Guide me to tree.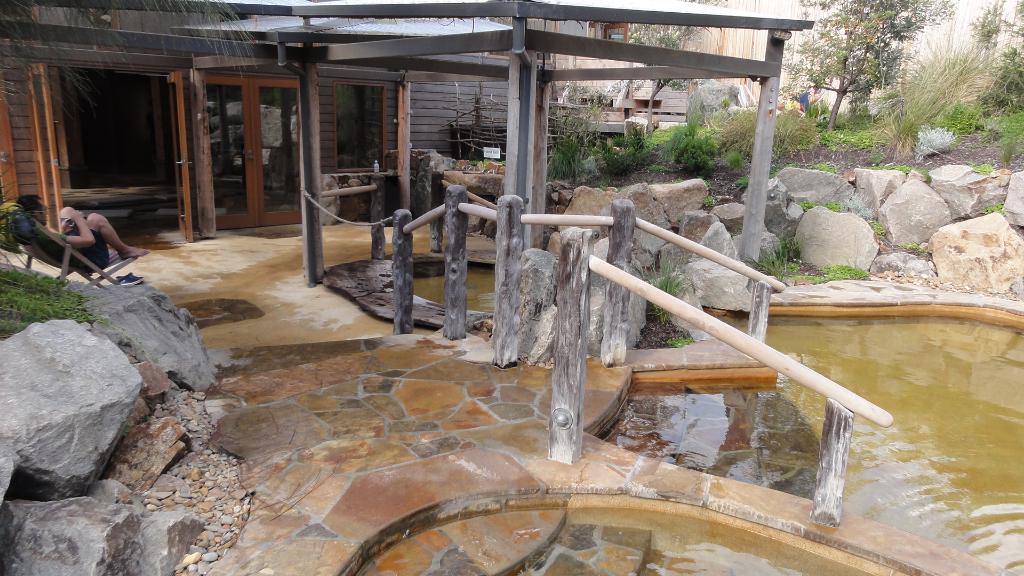
Guidance: [left=785, top=0, right=963, bottom=130].
